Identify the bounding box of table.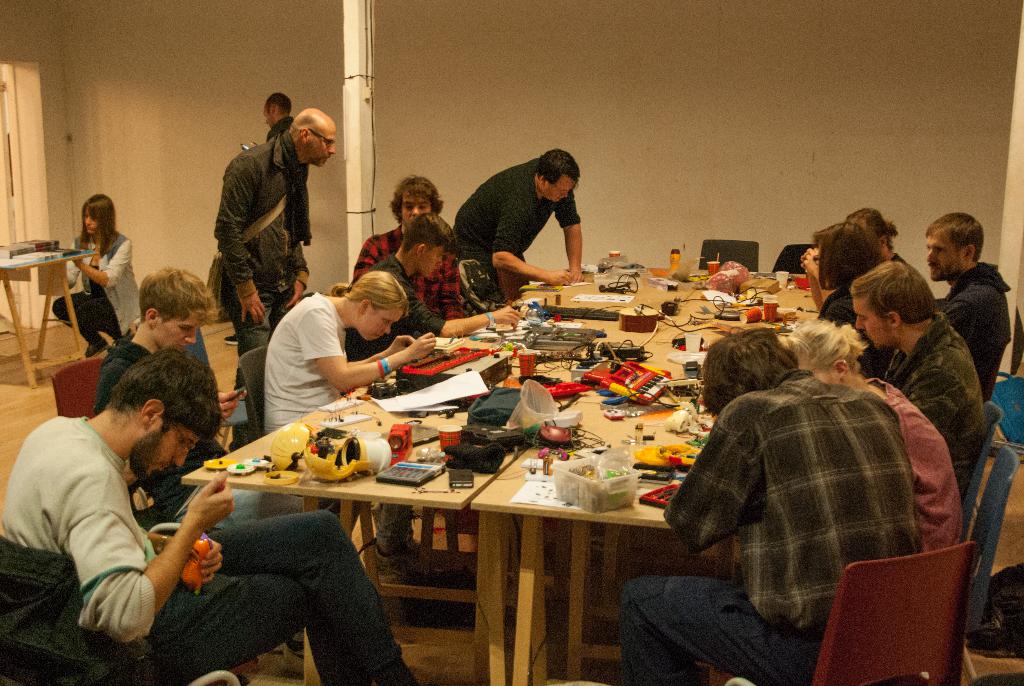
0,238,99,387.
